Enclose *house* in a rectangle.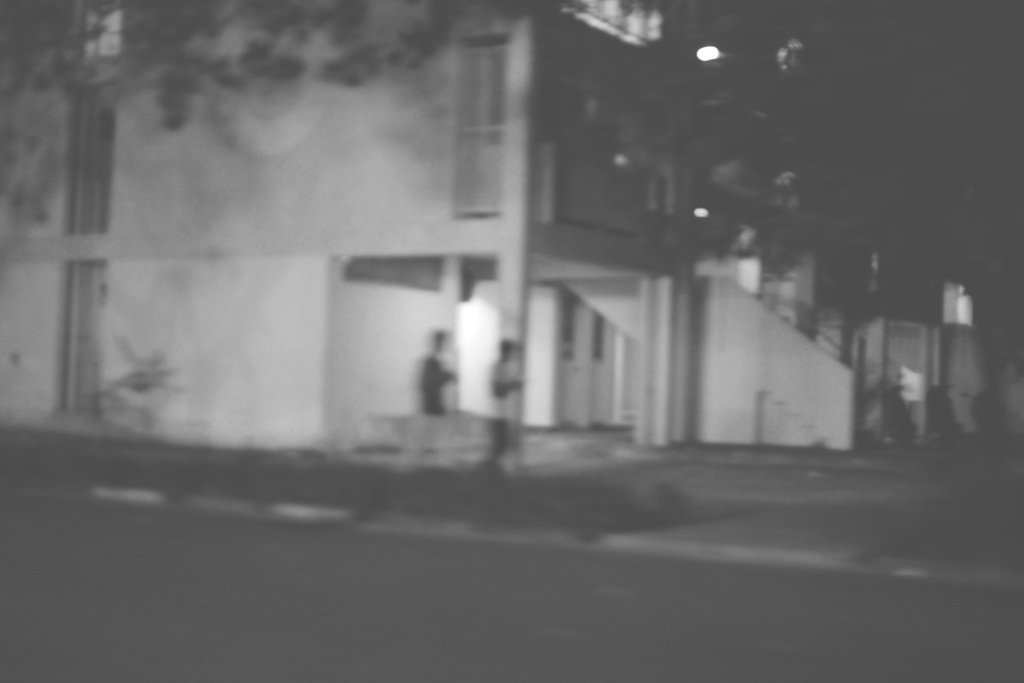
left=805, top=310, right=842, bottom=373.
